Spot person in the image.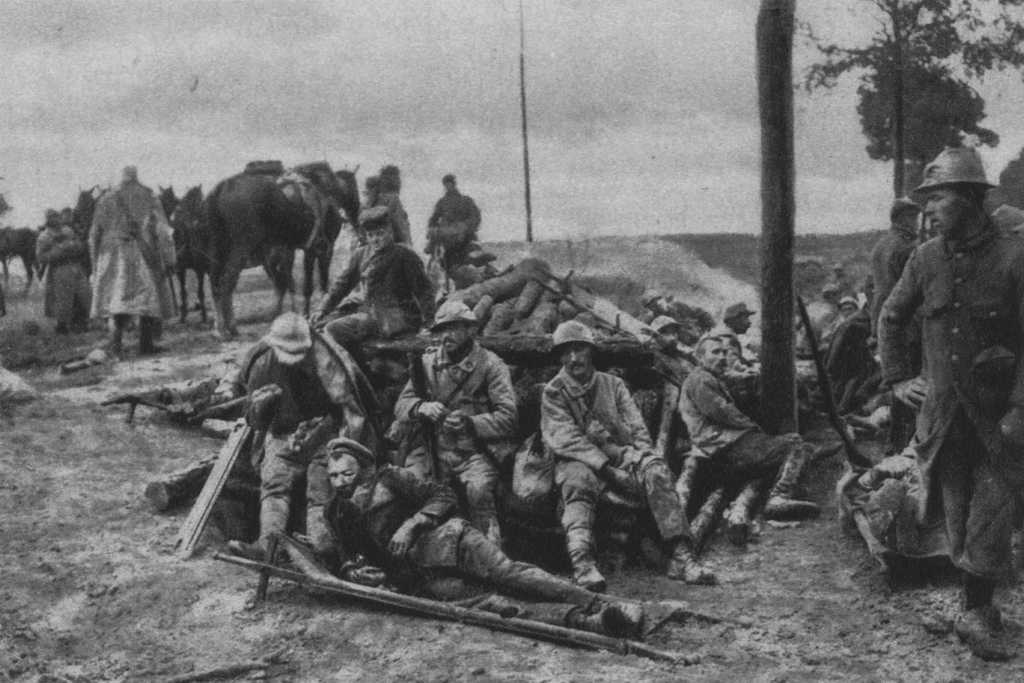
person found at 676:331:817:527.
